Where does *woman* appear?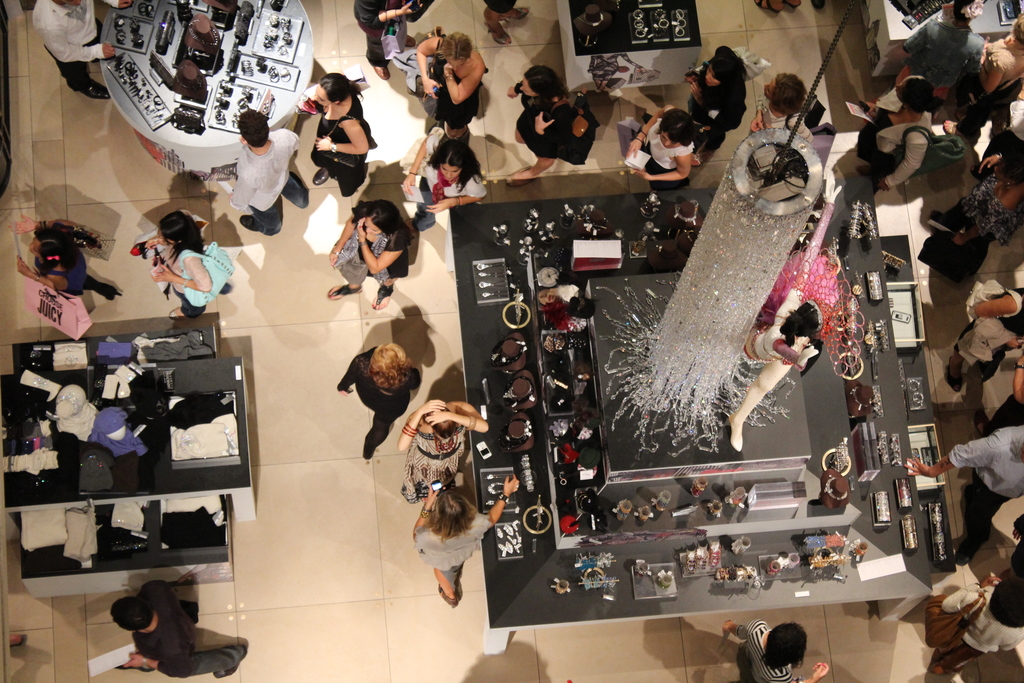
Appears at region(898, 0, 989, 113).
